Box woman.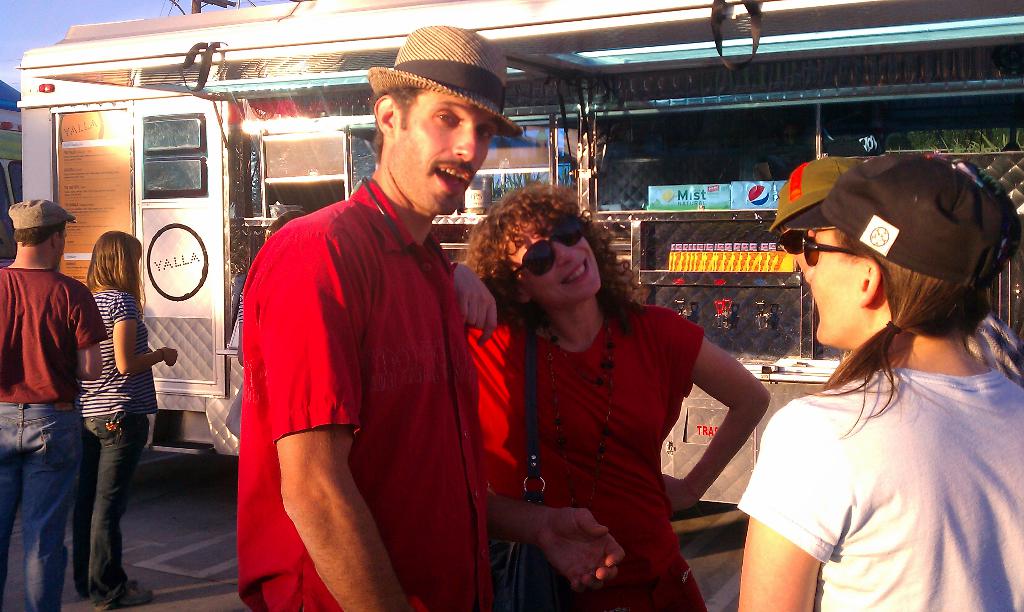
detection(701, 207, 1023, 611).
